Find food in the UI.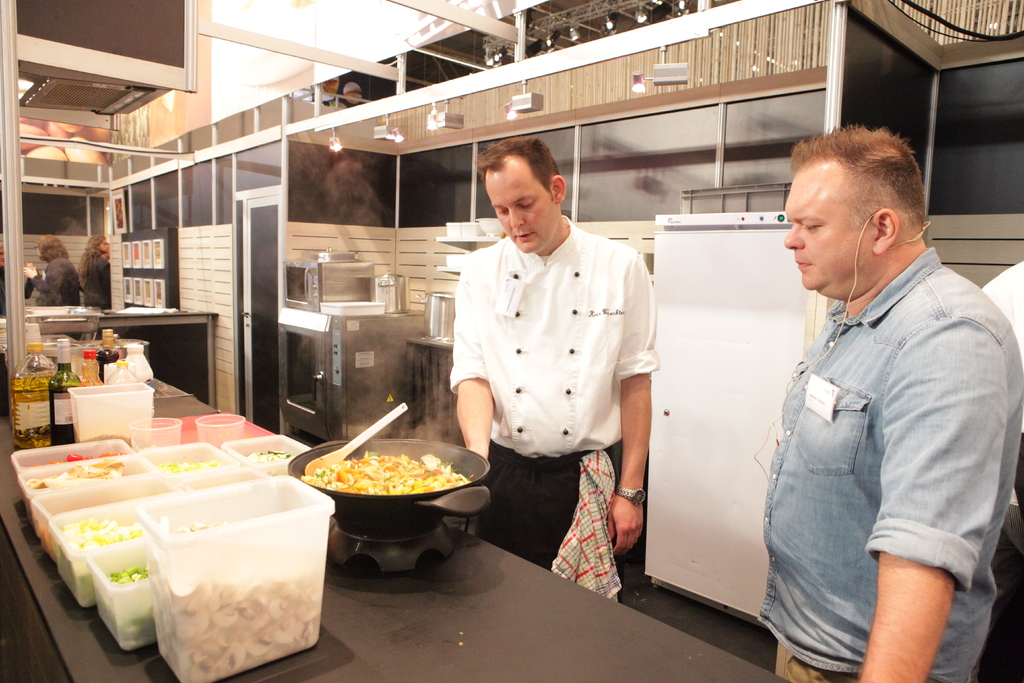
UI element at rect(104, 557, 150, 588).
